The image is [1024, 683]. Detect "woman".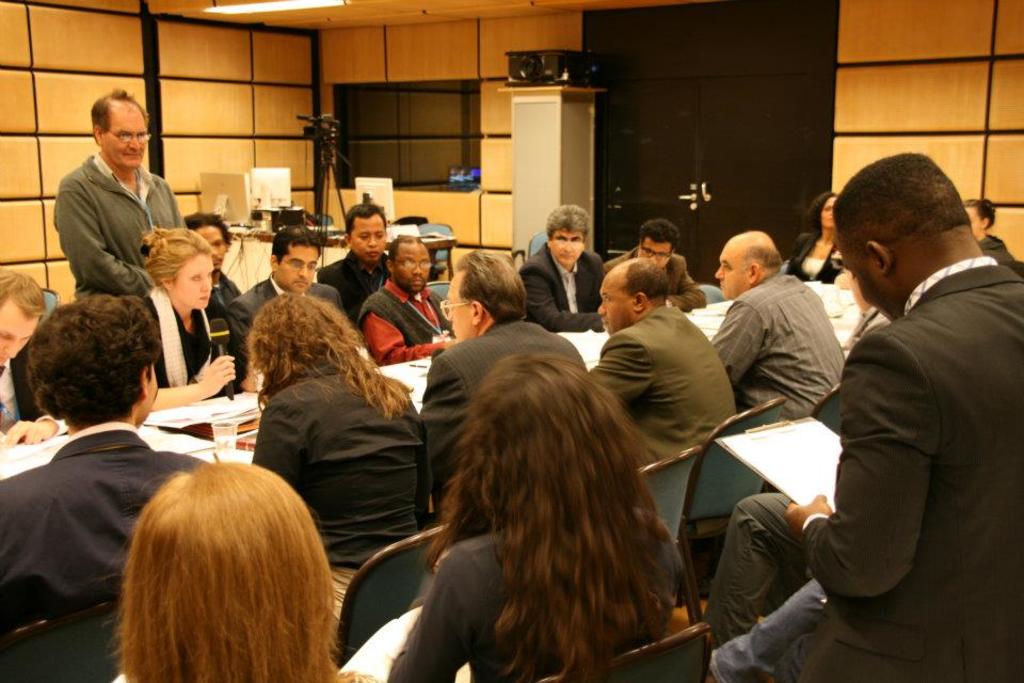
Detection: region(106, 465, 389, 682).
